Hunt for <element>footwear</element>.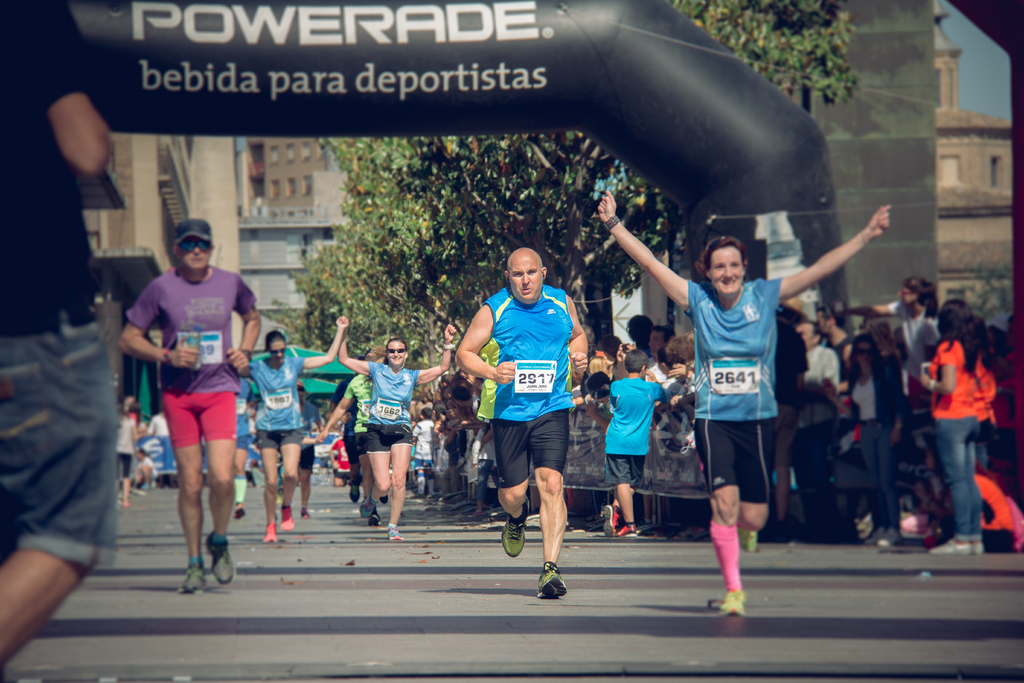
Hunted down at [left=609, top=523, right=636, bottom=537].
